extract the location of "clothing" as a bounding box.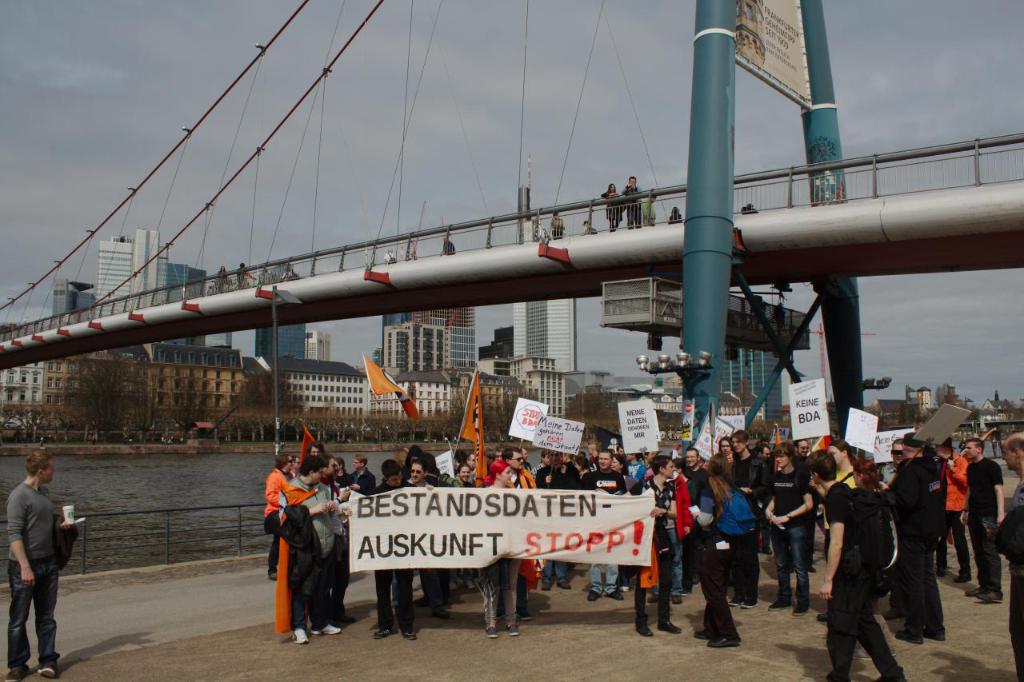
x1=695 y1=480 x2=738 y2=635.
